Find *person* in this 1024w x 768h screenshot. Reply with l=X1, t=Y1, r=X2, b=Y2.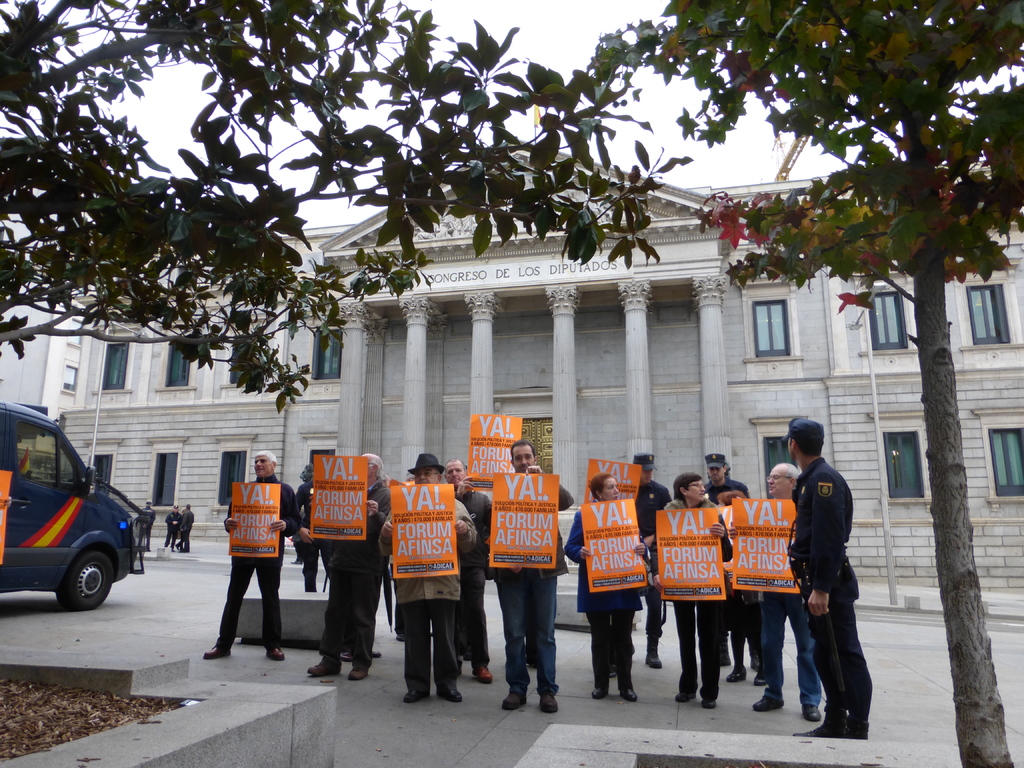
l=499, t=441, r=576, b=712.
